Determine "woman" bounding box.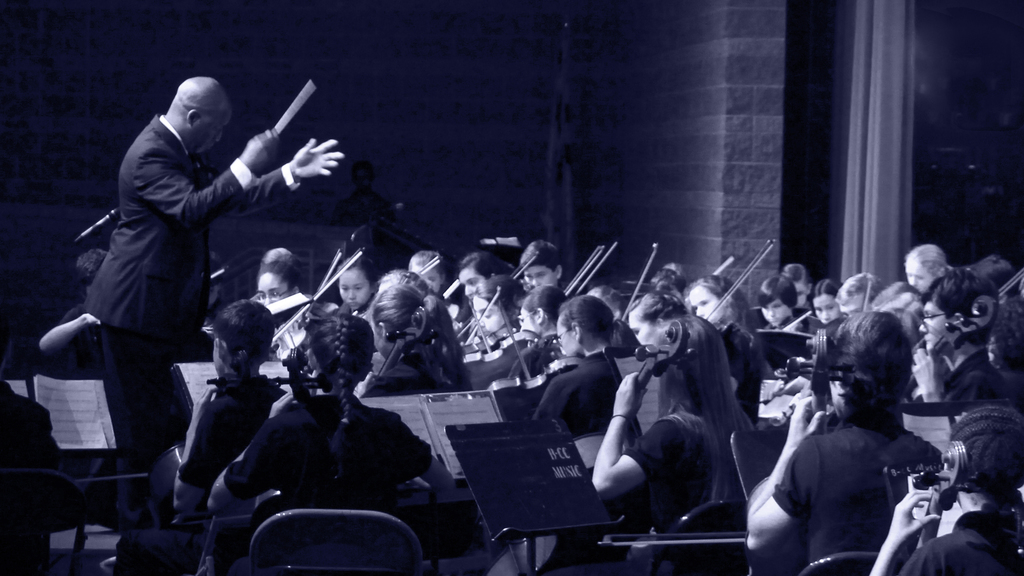
Determined: [left=333, top=257, right=381, bottom=316].
